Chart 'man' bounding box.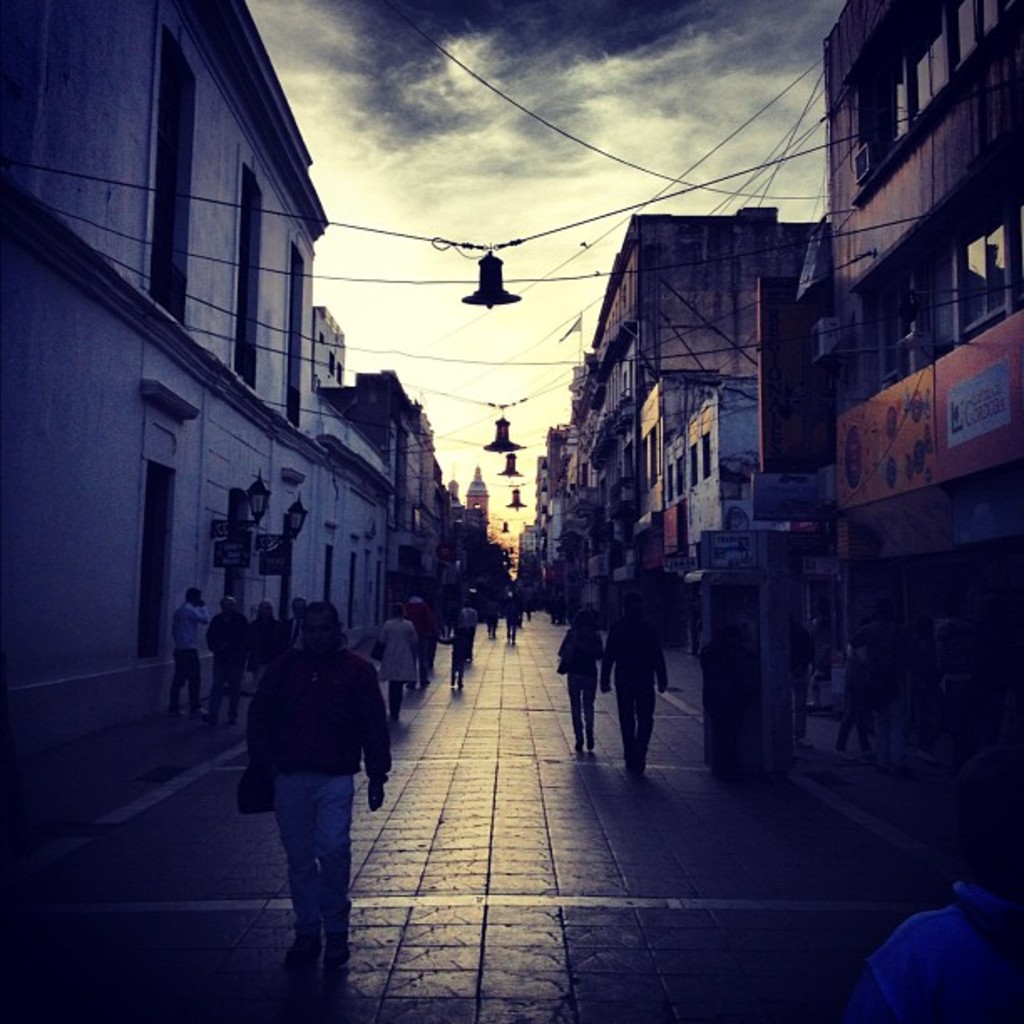
Charted: box(207, 596, 248, 721).
